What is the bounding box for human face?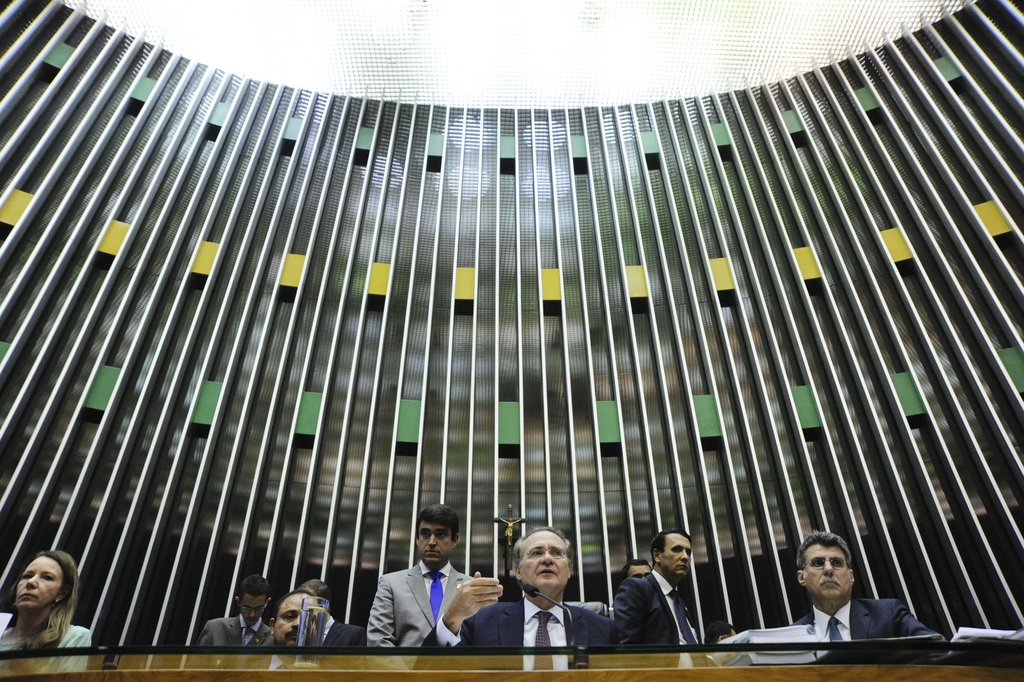
crop(723, 628, 736, 640).
